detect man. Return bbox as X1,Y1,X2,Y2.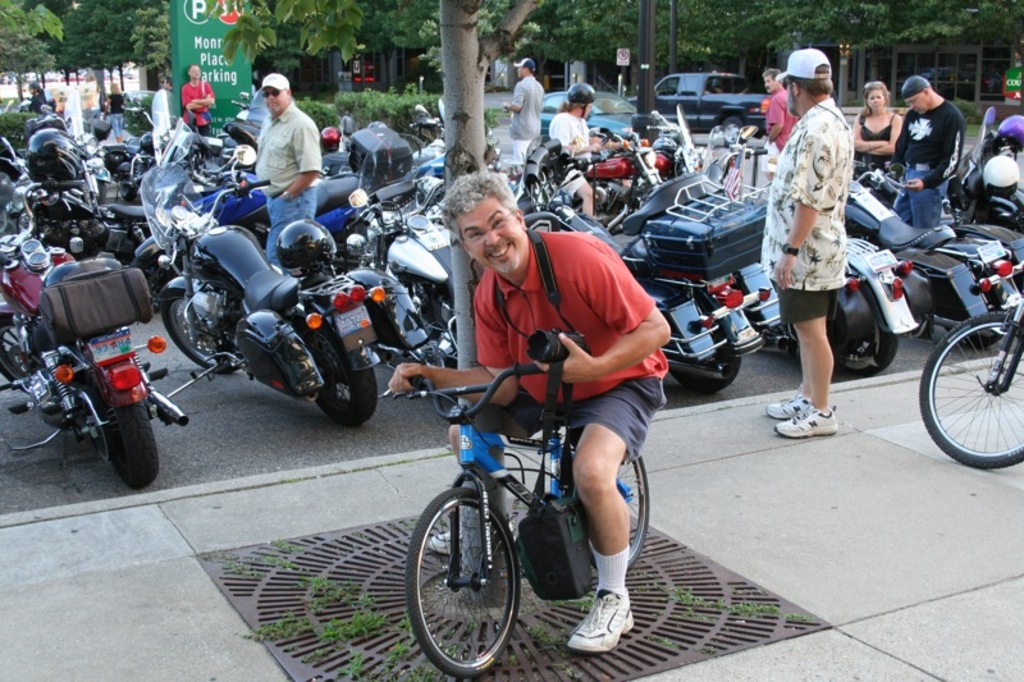
888,77,964,225.
